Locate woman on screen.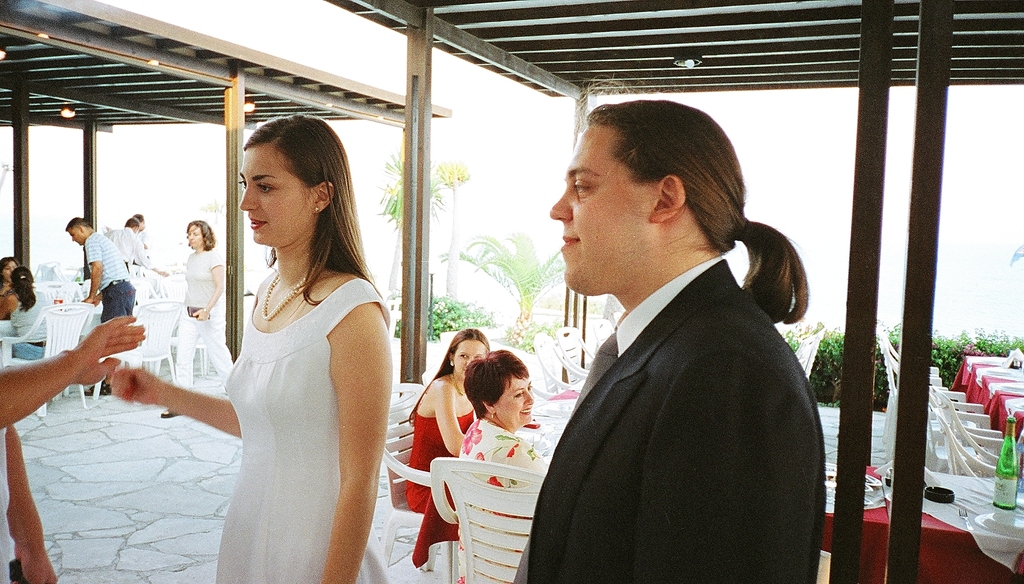
On screen at rect(455, 347, 559, 583).
